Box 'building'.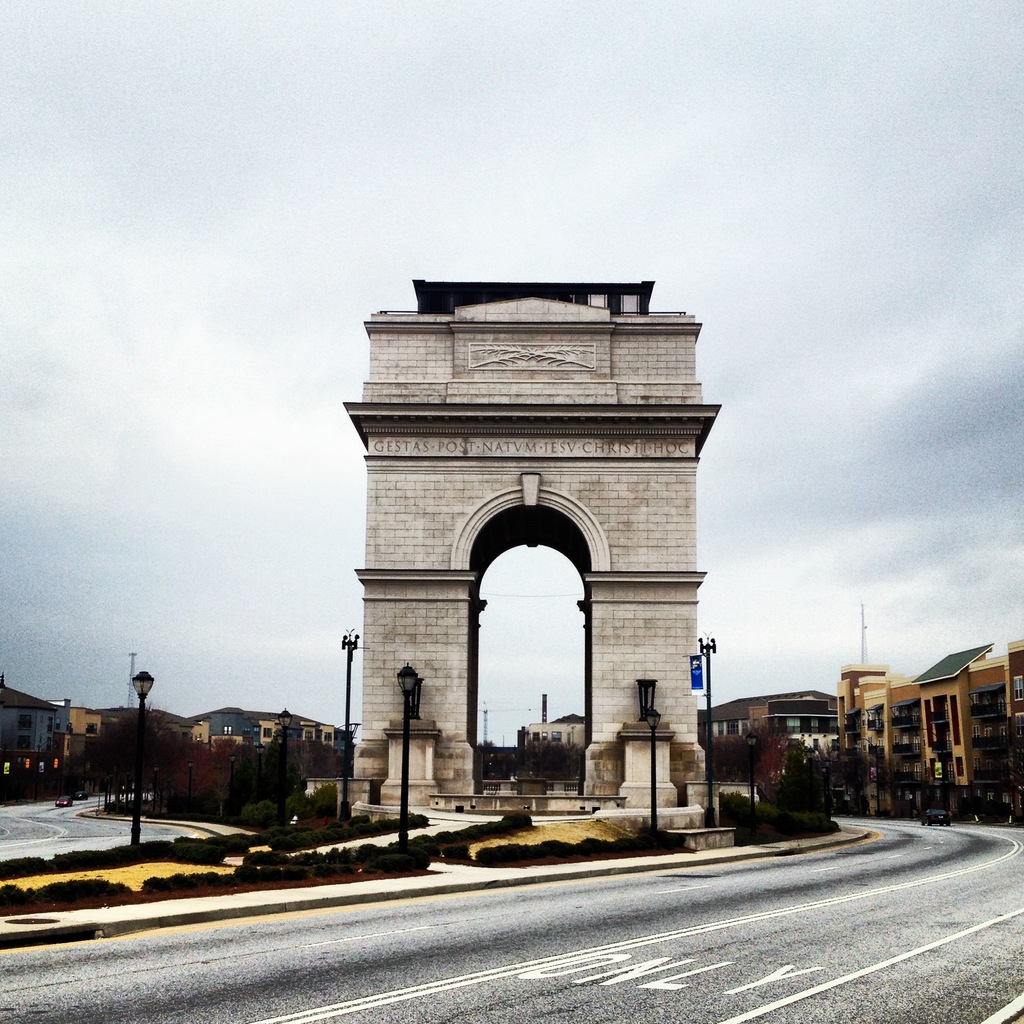
crop(525, 708, 590, 771).
